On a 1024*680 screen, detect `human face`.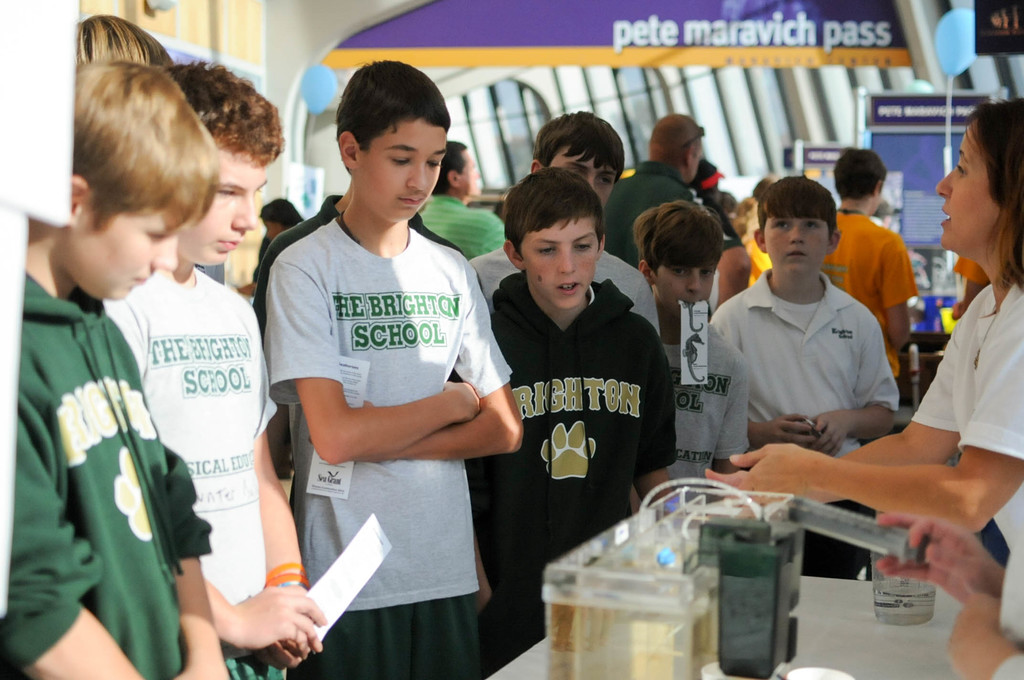
763, 213, 836, 280.
